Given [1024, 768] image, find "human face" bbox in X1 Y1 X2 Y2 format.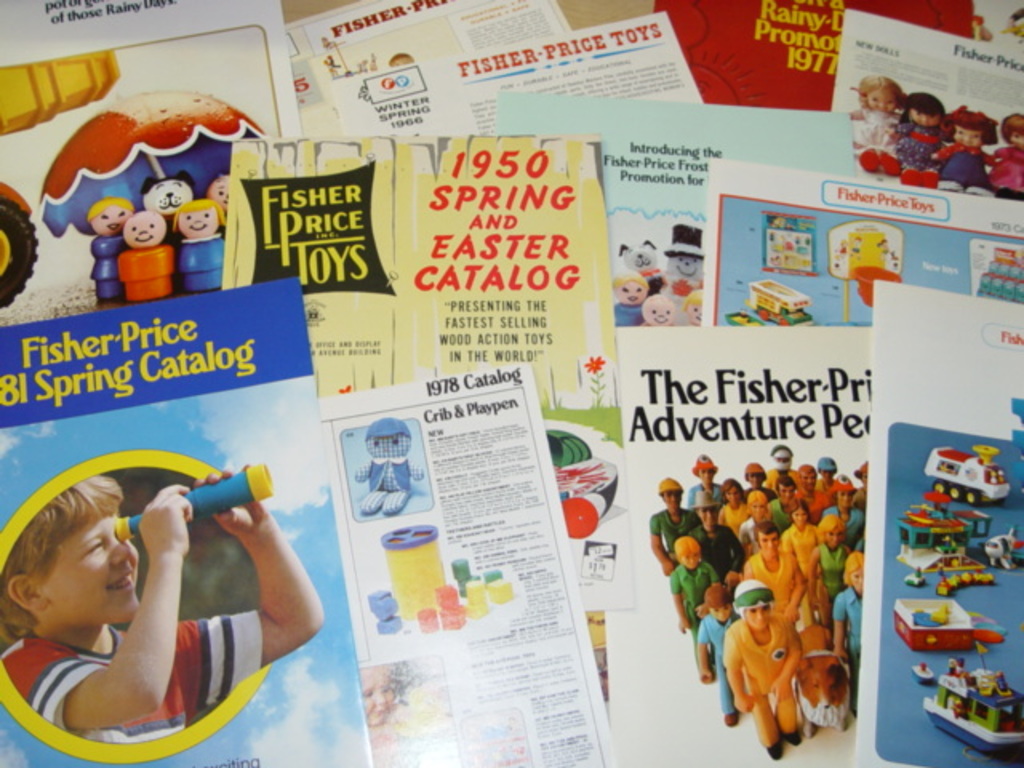
763 539 774 555.
